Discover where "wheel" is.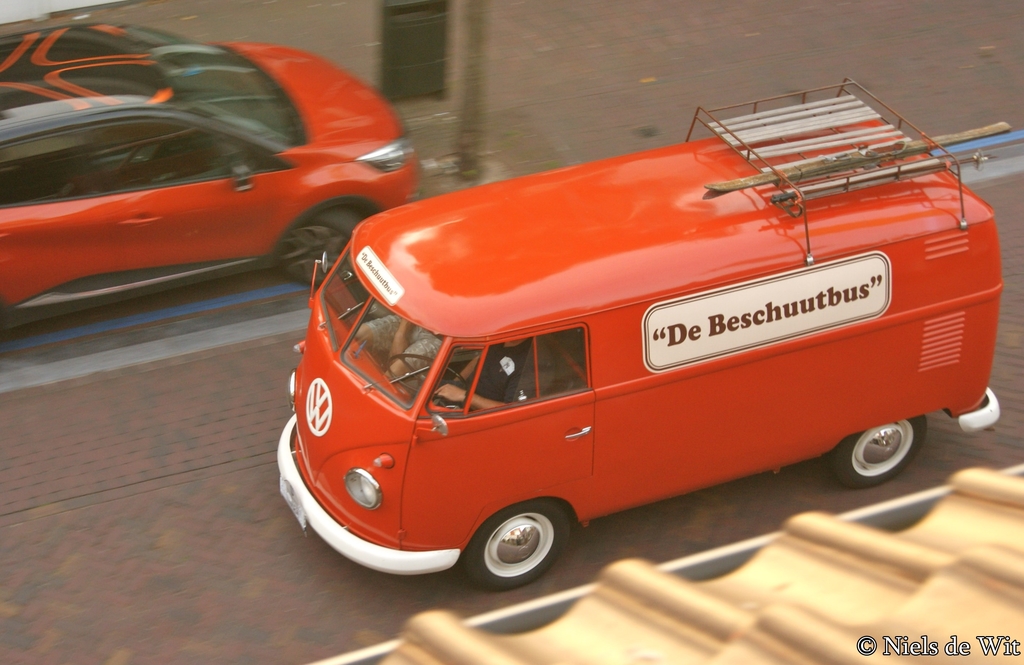
Discovered at 387/351/464/395.
